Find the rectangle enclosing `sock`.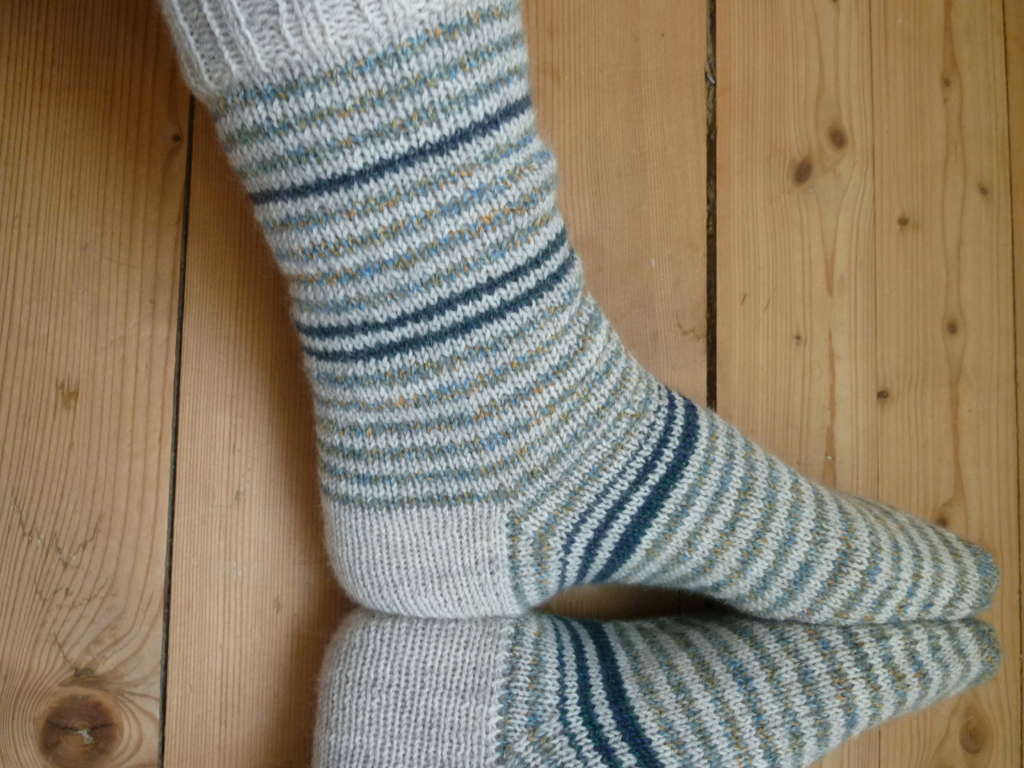
{"x1": 308, "y1": 607, "x2": 1001, "y2": 767}.
